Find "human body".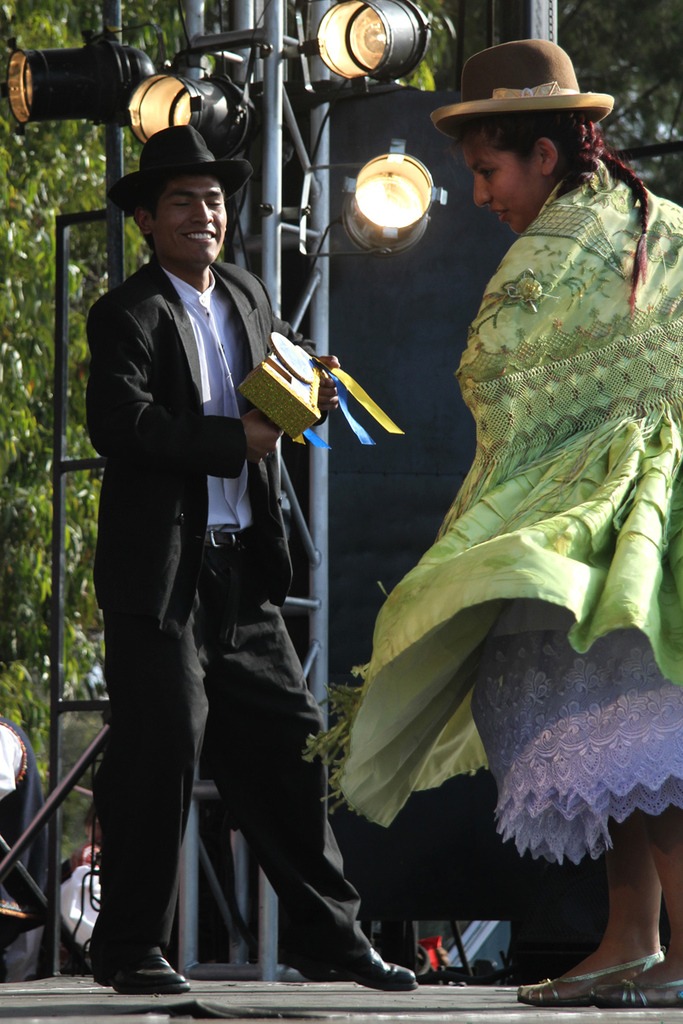
region(59, 840, 100, 970).
